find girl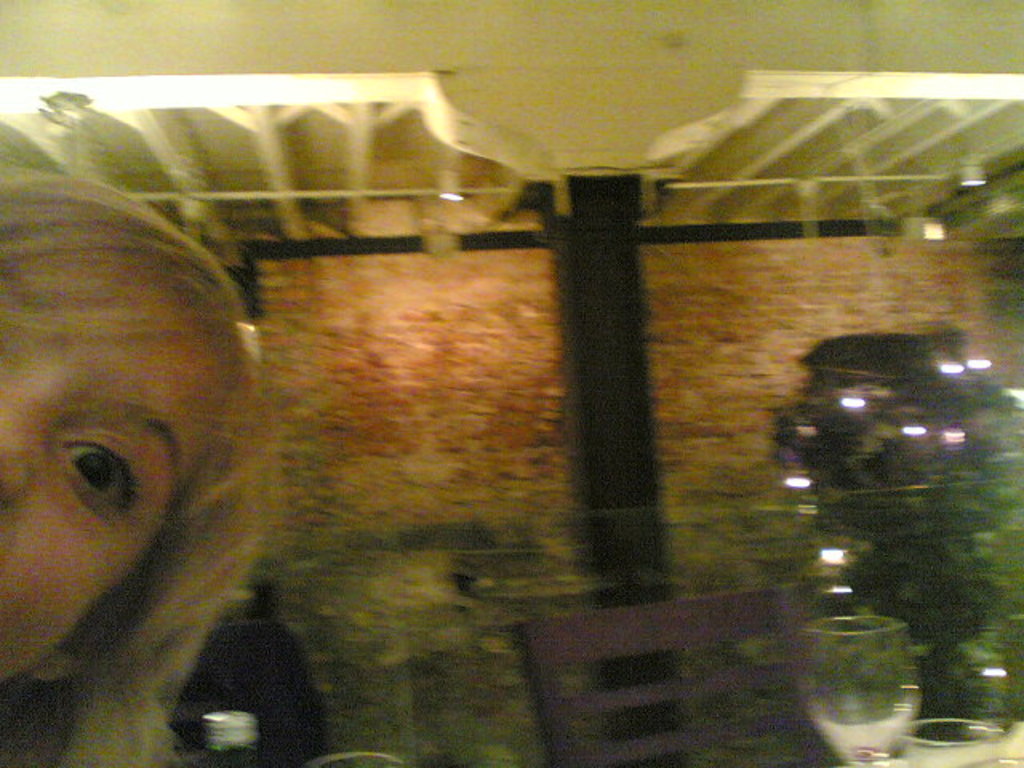
<region>0, 170, 275, 766</region>
